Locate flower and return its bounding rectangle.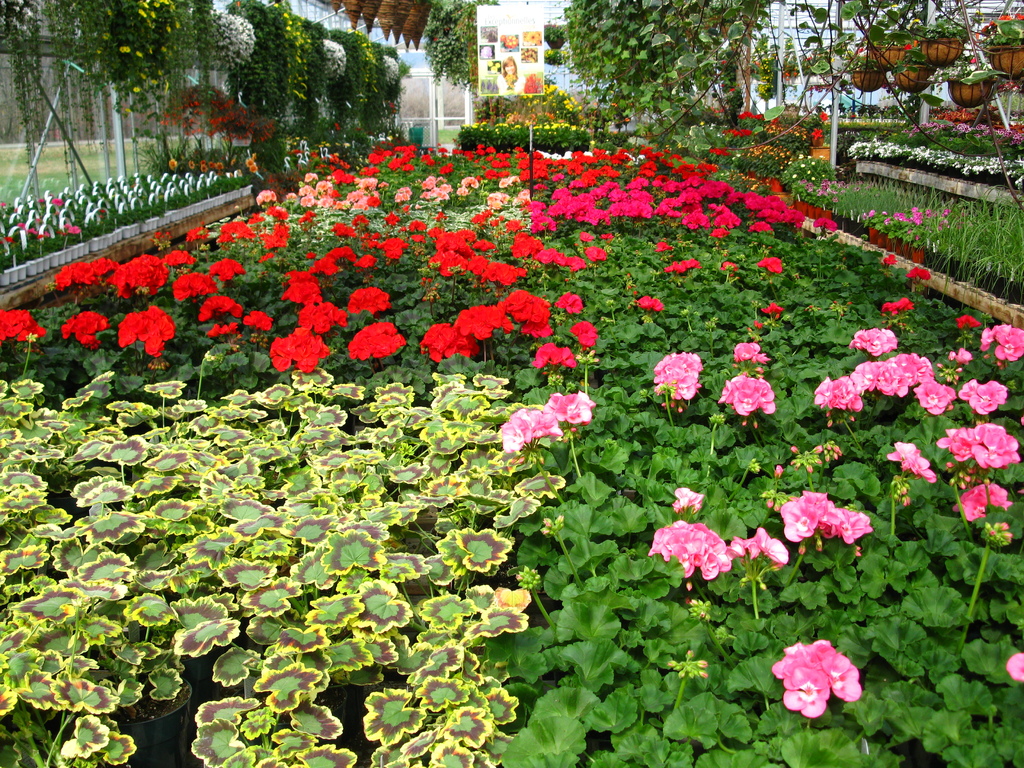
<box>116,305,176,356</box>.
